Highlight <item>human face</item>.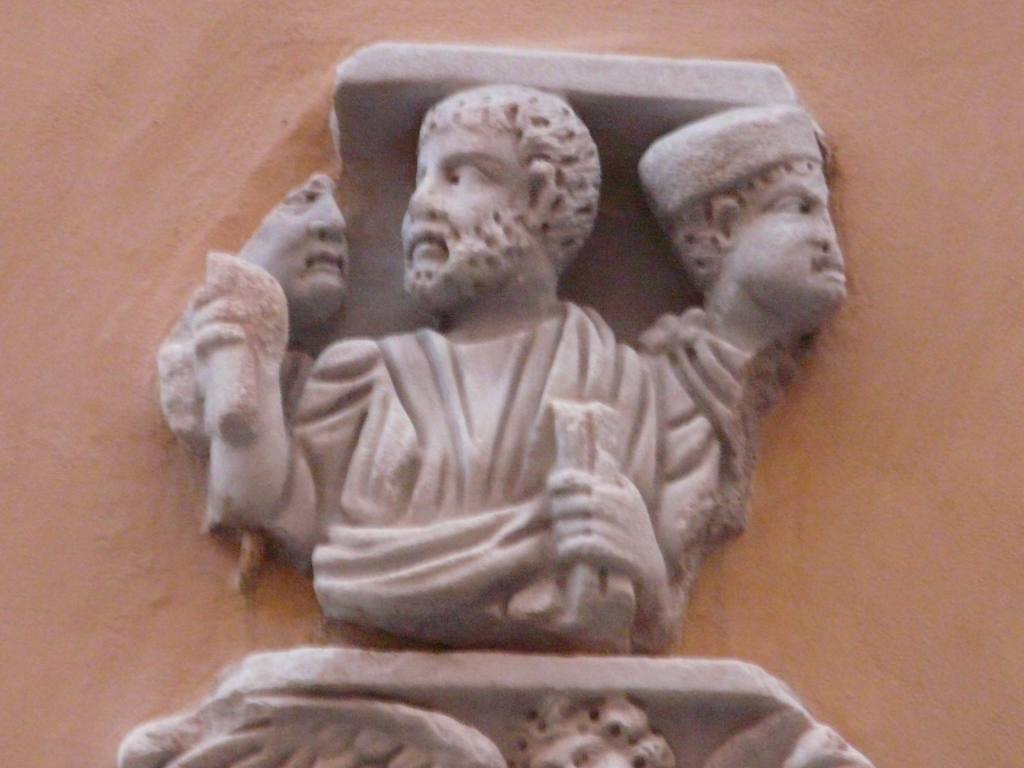
Highlighted region: select_region(241, 173, 351, 325).
